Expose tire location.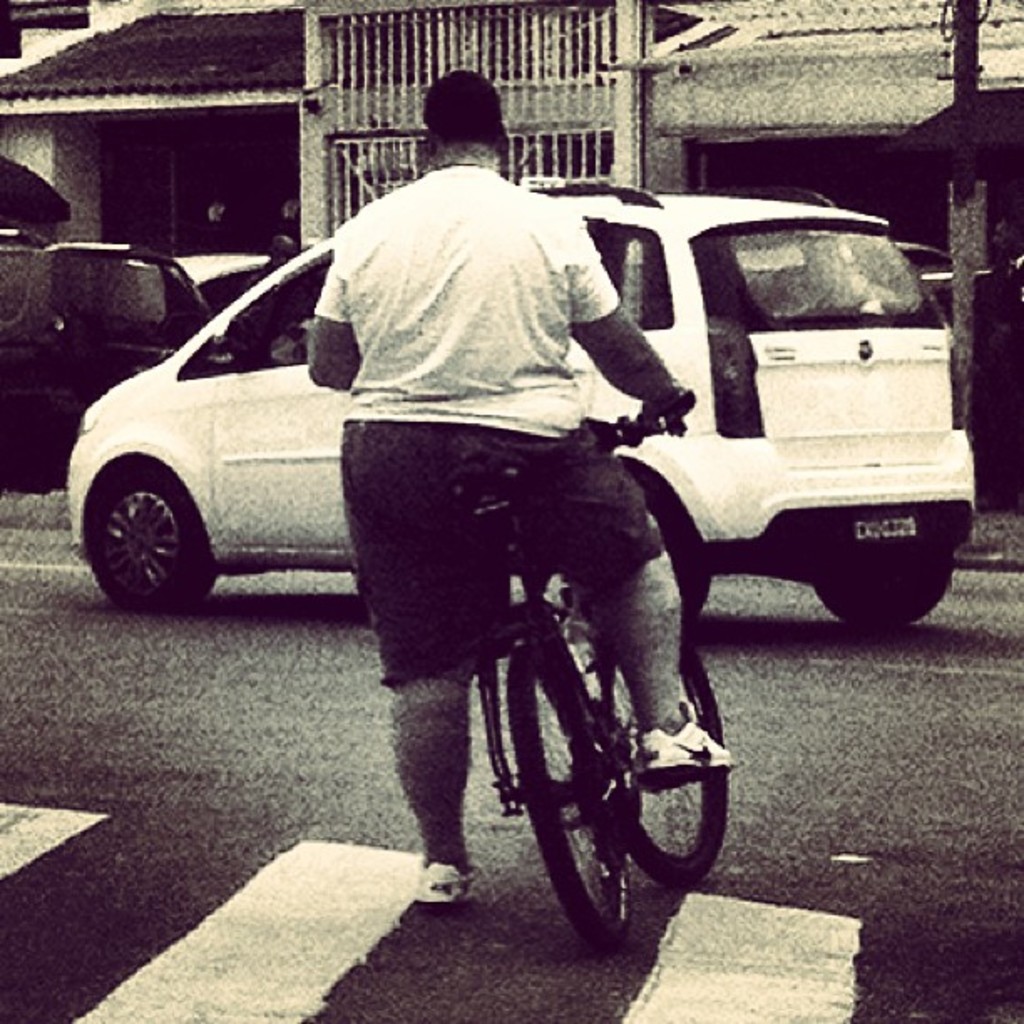
Exposed at [x1=815, y1=584, x2=954, y2=624].
